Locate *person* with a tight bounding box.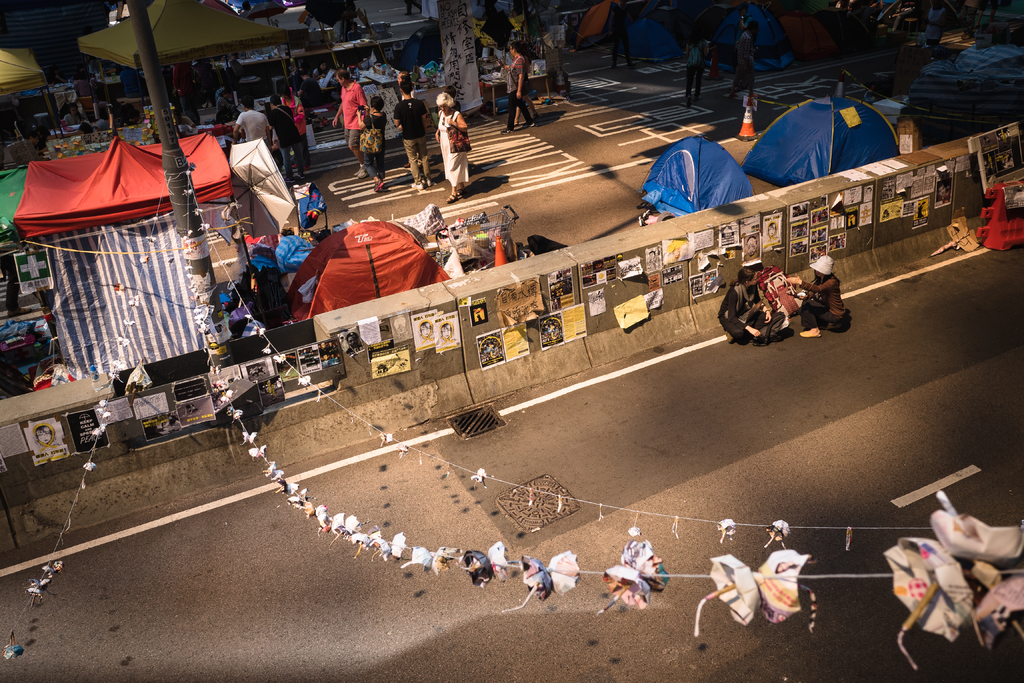
328,342,337,352.
